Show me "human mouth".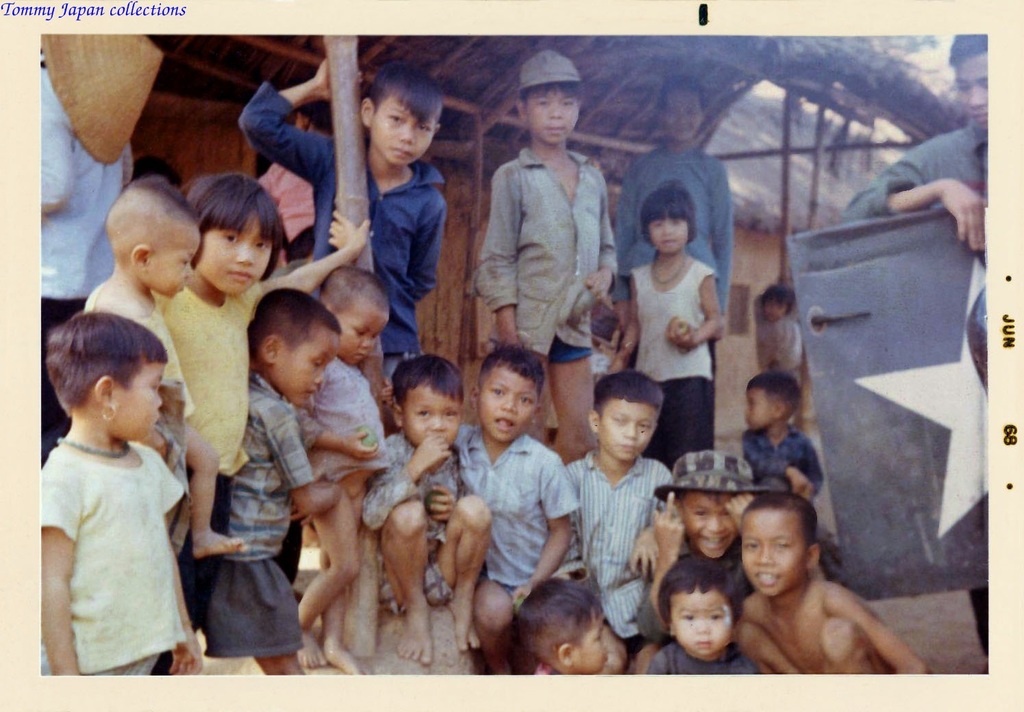
"human mouth" is here: locate(671, 125, 695, 136).
